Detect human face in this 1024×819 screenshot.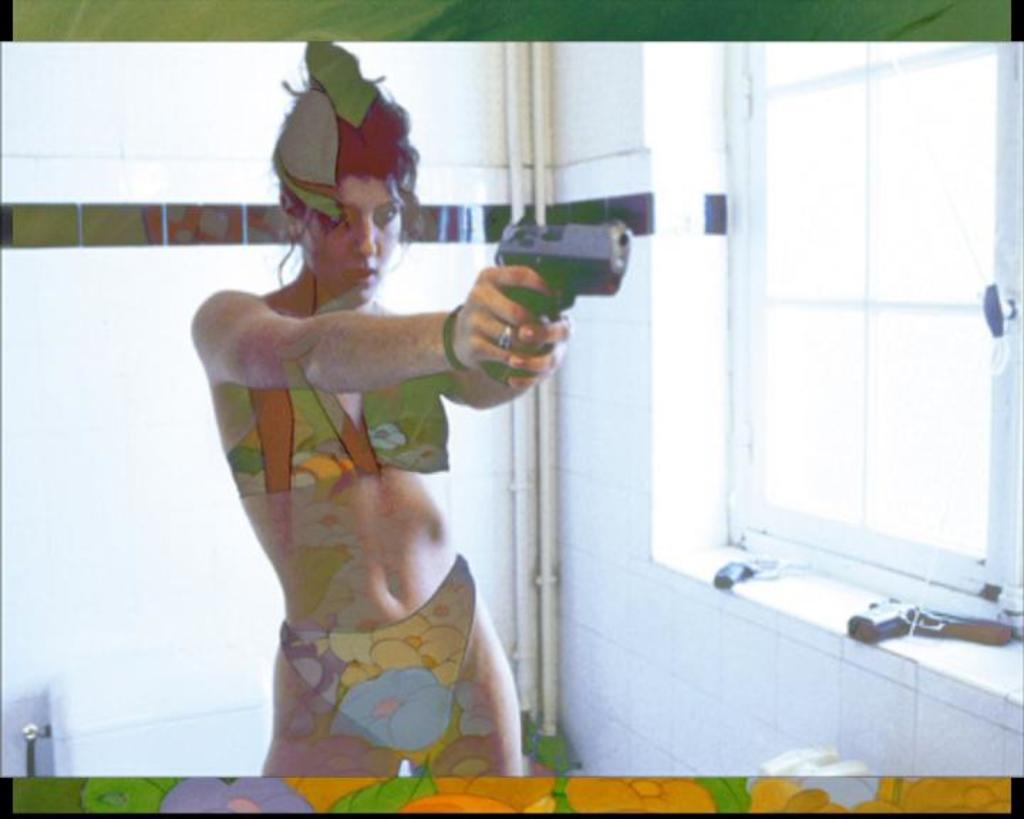
Detection: 299, 176, 404, 309.
